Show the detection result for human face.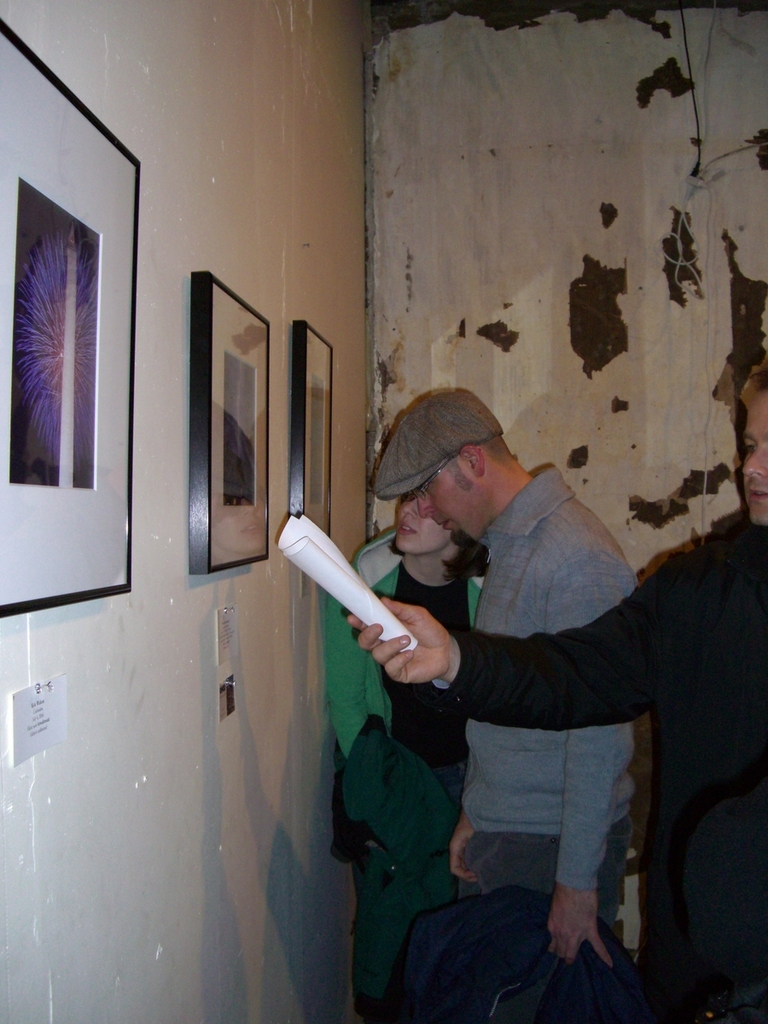
box=[738, 393, 767, 527].
